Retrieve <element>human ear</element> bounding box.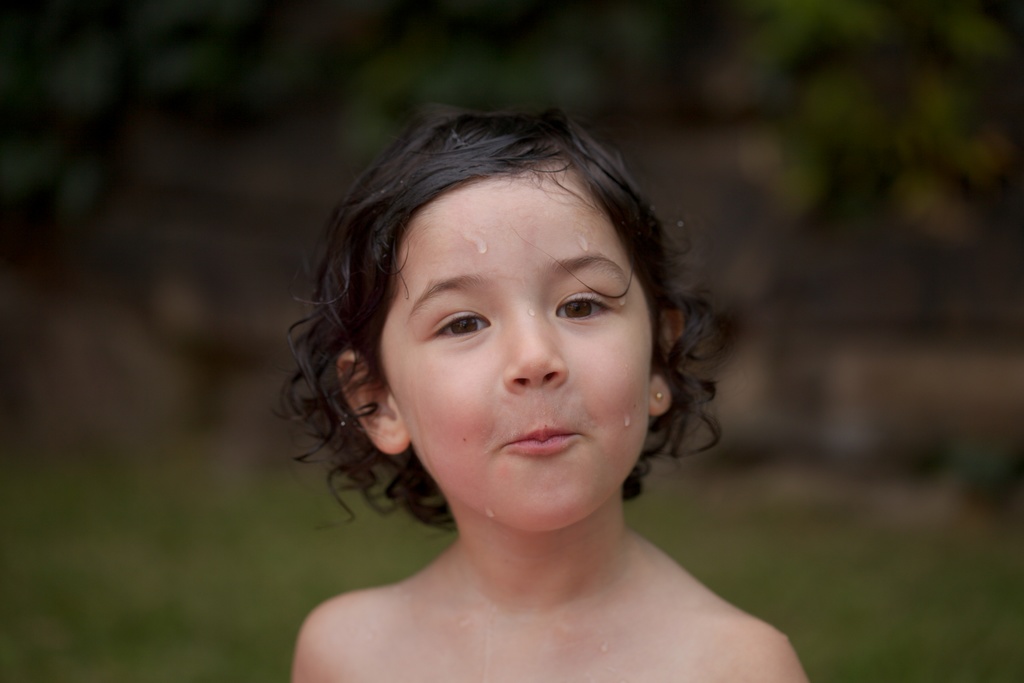
Bounding box: {"left": 337, "top": 353, "right": 410, "bottom": 452}.
